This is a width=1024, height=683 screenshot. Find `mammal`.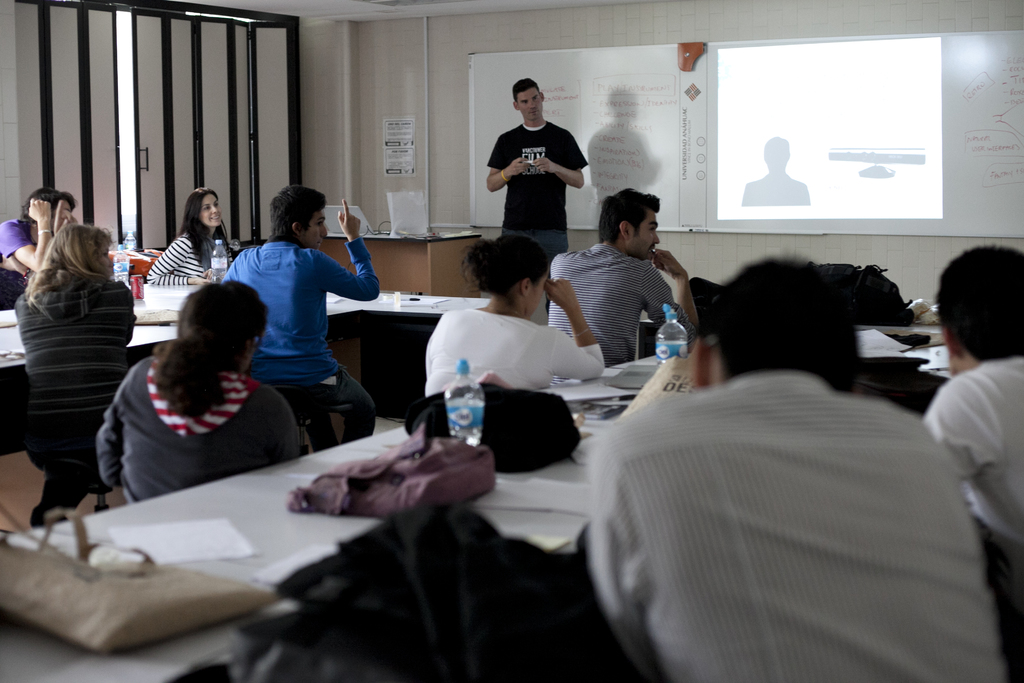
Bounding box: region(485, 77, 588, 259).
